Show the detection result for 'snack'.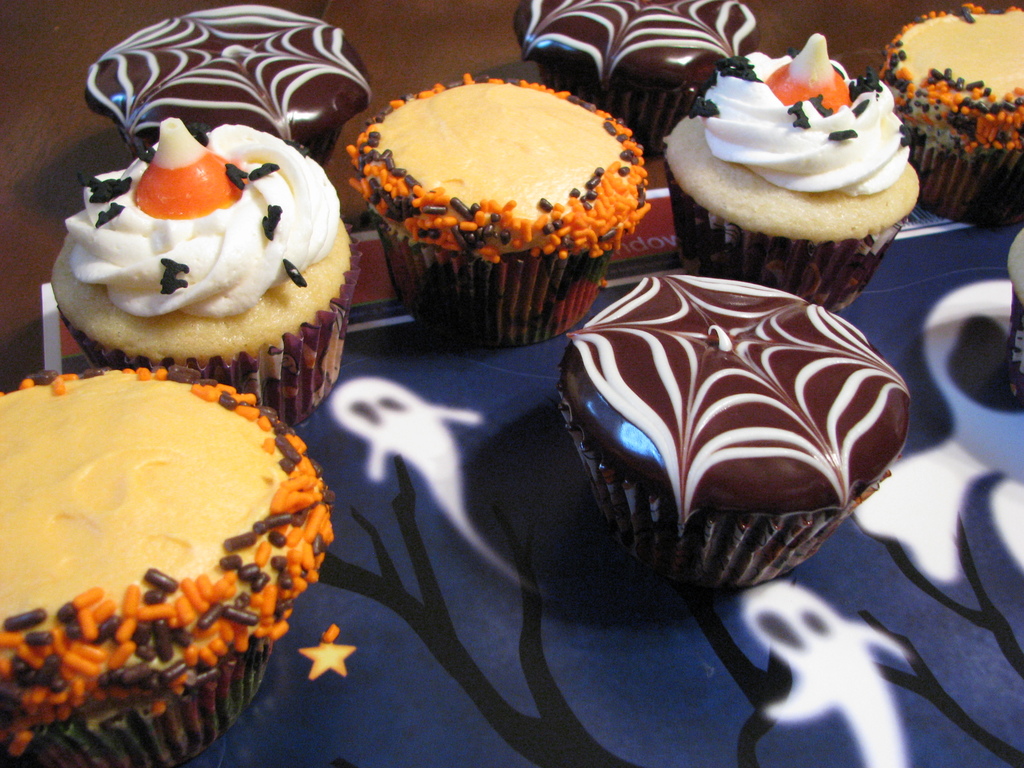
BBox(856, 0, 1023, 216).
